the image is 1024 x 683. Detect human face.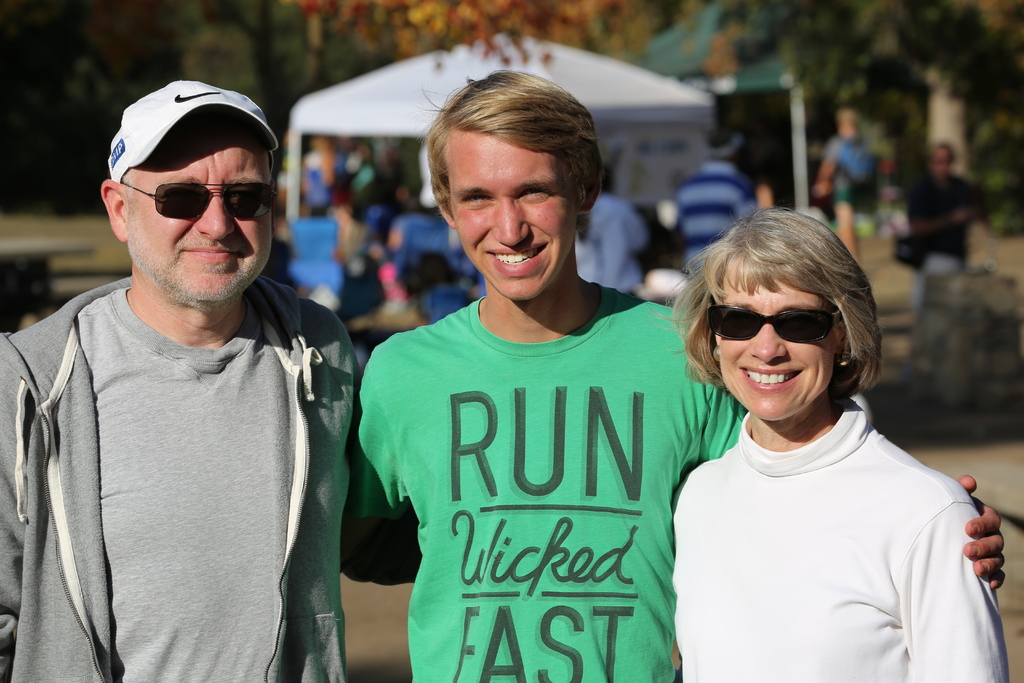
Detection: x1=125 y1=119 x2=273 y2=302.
